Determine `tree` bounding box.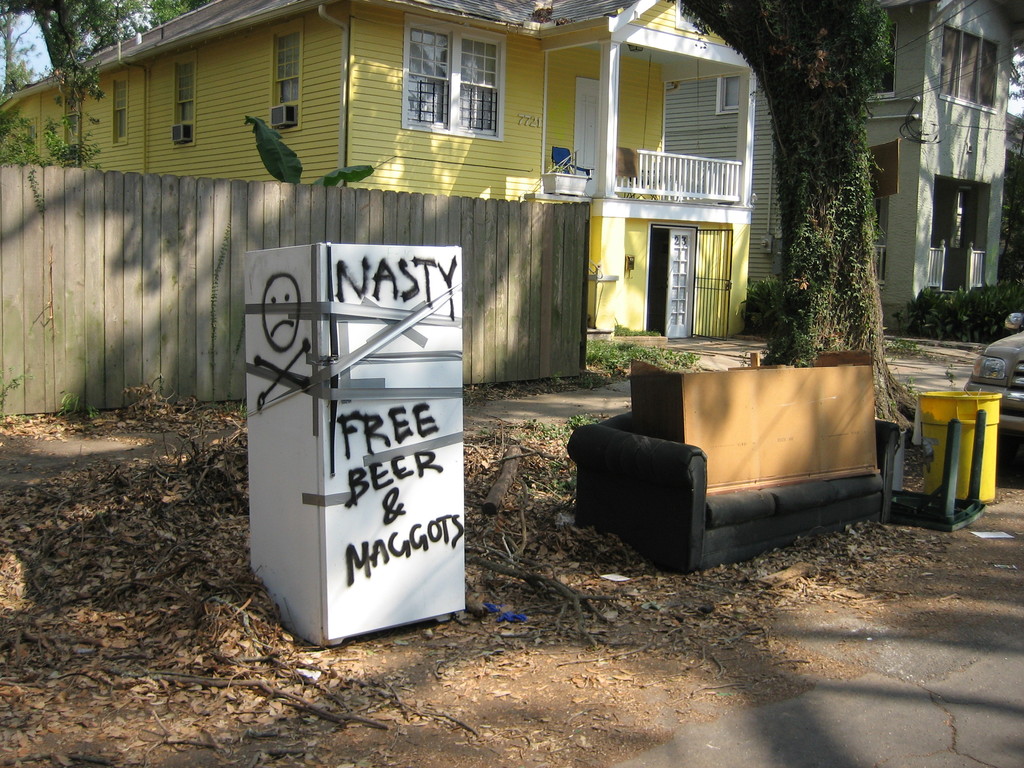
Determined: detection(669, 0, 925, 447).
